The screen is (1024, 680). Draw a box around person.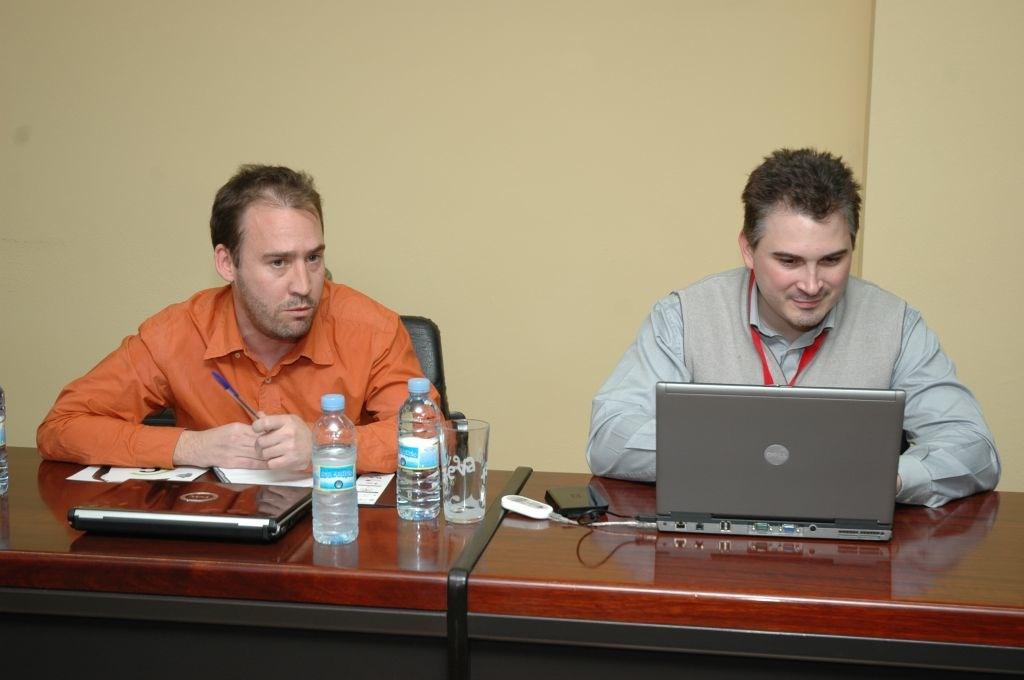
<region>582, 147, 1001, 510</region>.
